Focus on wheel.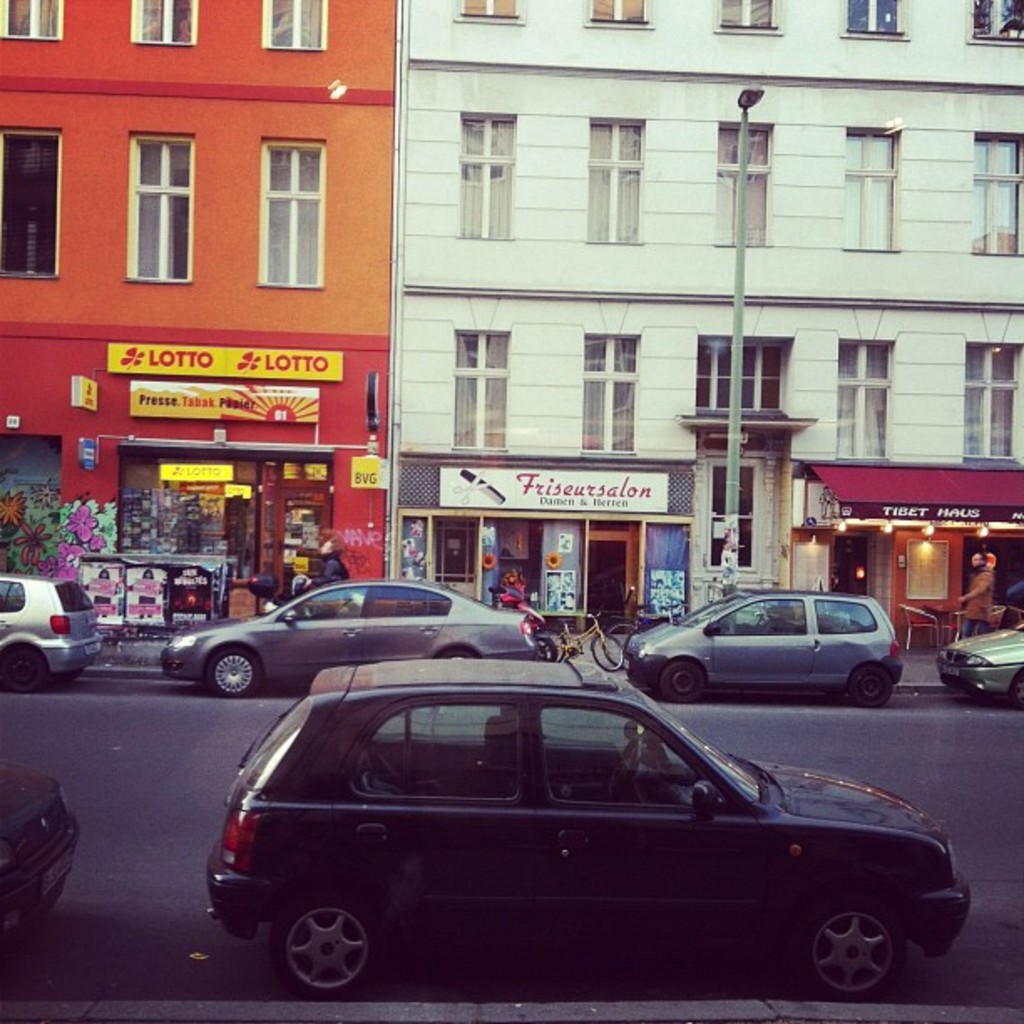
Focused at {"left": 589, "top": 629, "right": 627, "bottom": 671}.
